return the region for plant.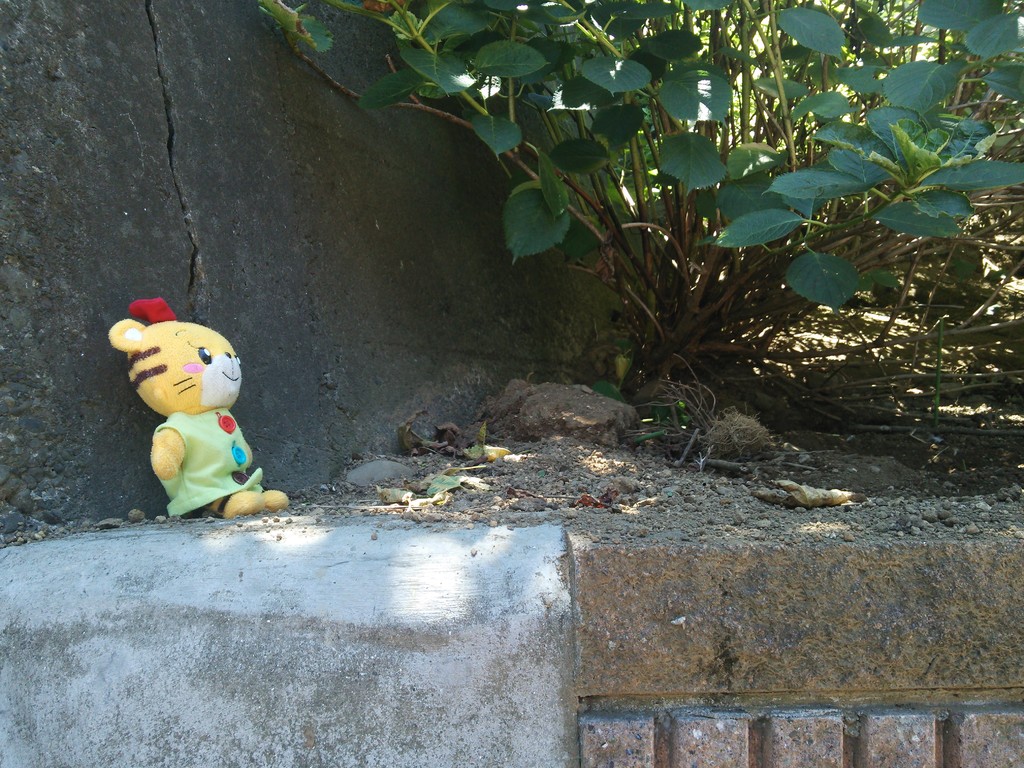
pyautogui.locateOnScreen(257, 0, 1023, 438).
